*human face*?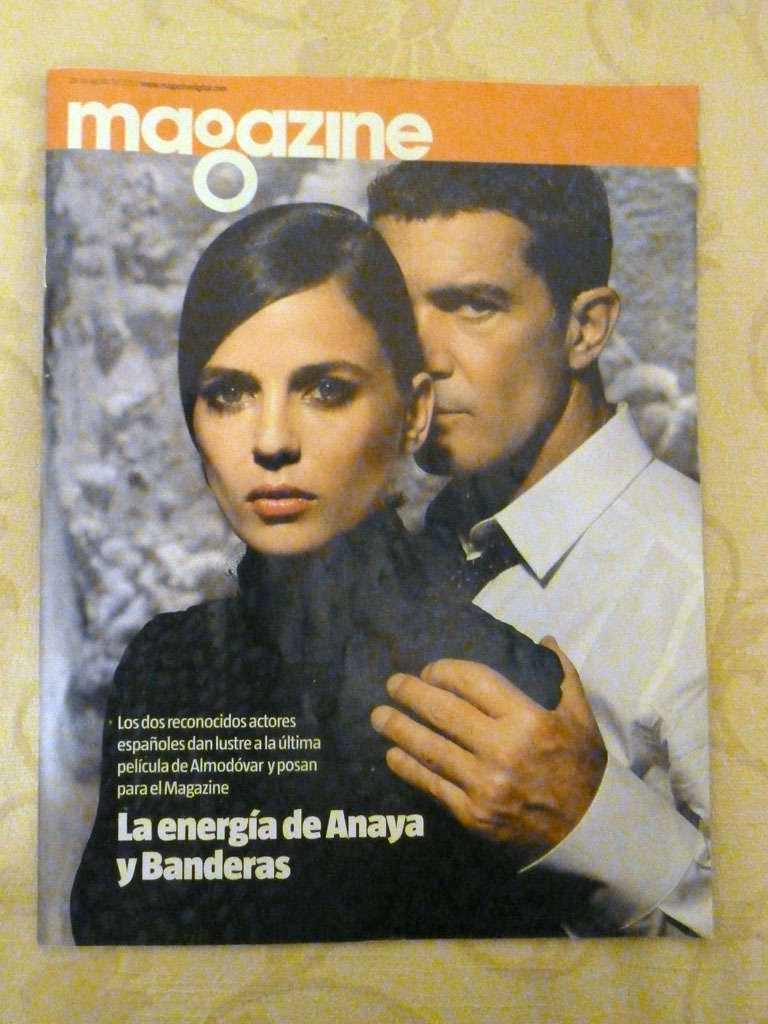
<region>188, 283, 410, 554</region>
